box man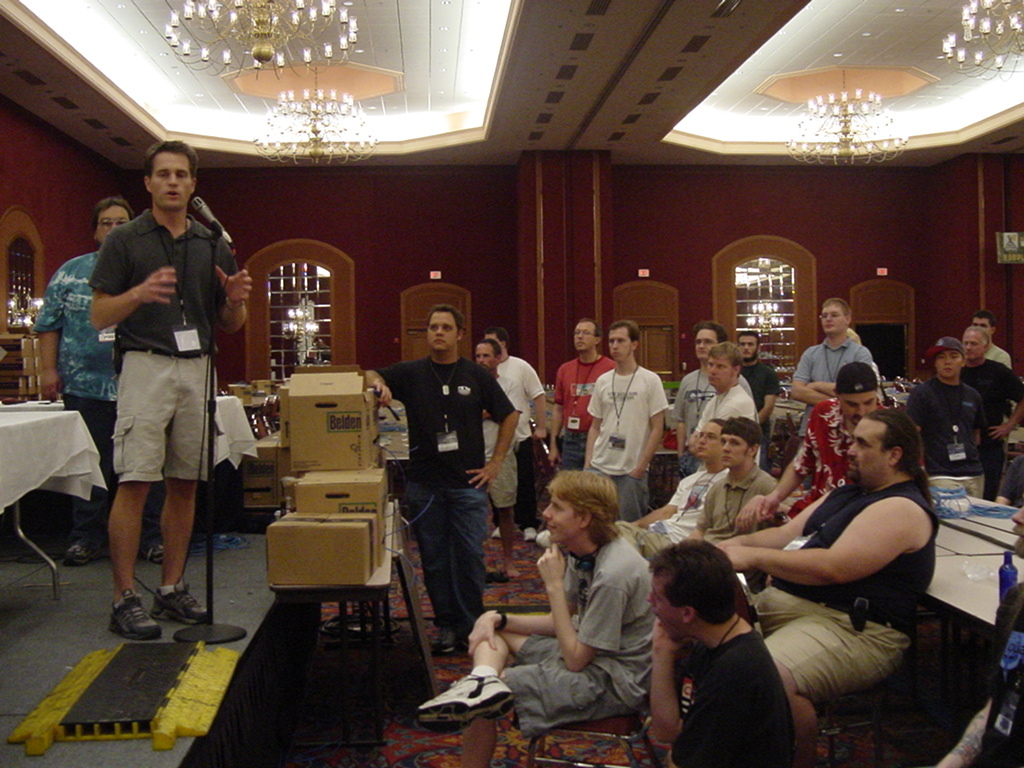
left=935, top=504, right=1023, bottom=767
